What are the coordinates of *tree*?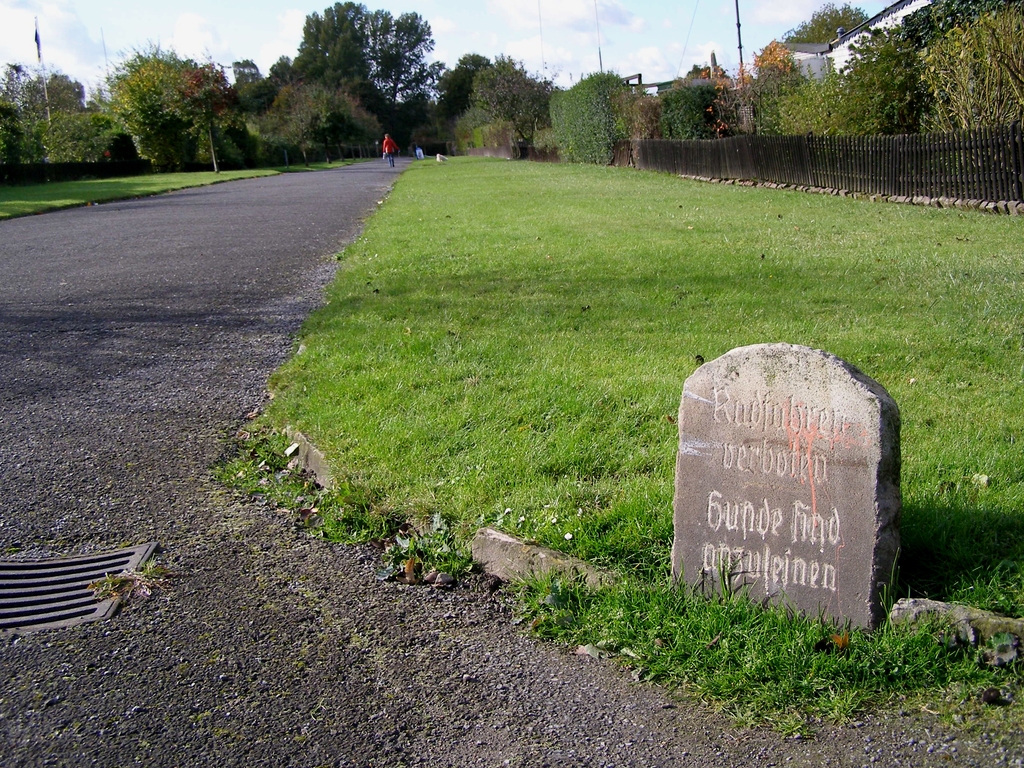
box(294, 0, 440, 130).
